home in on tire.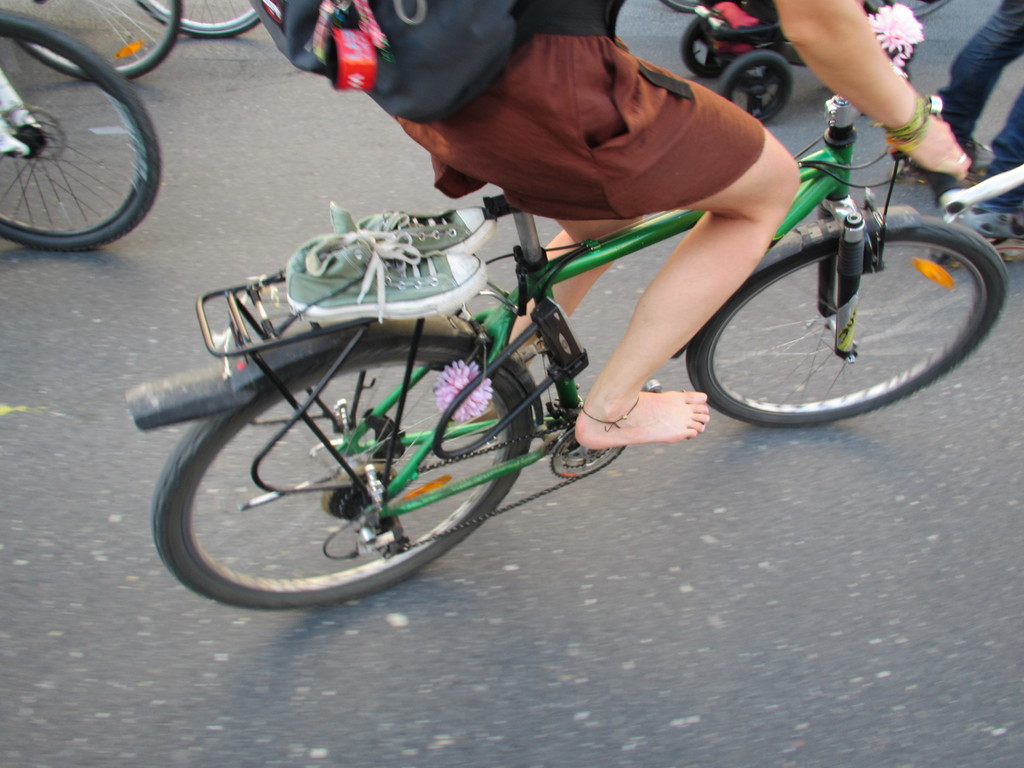
Homed in at crop(155, 317, 536, 611).
